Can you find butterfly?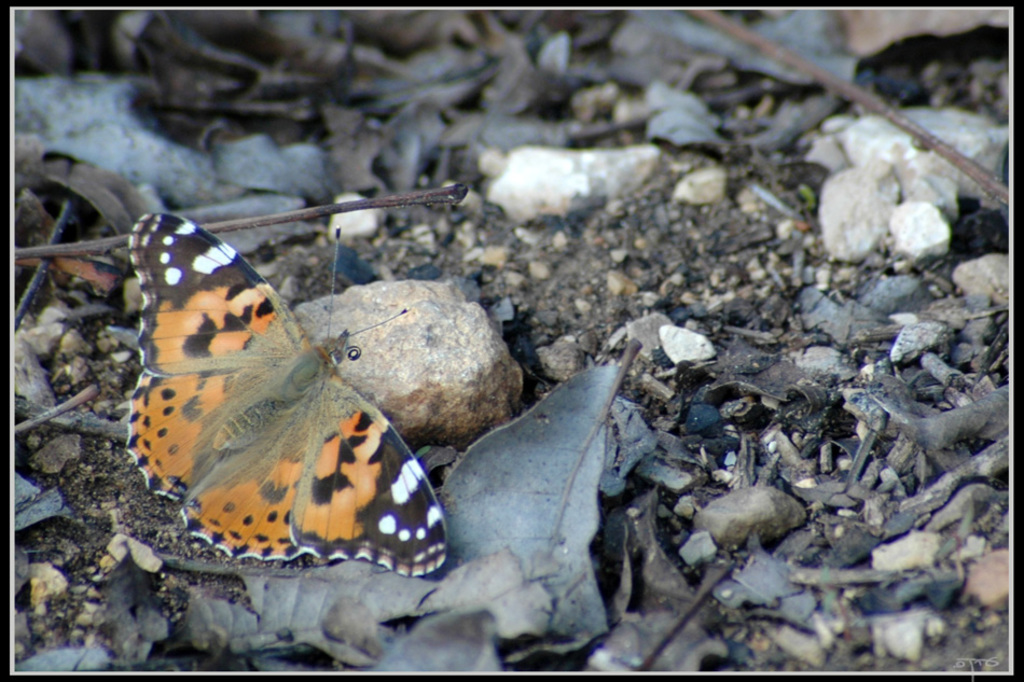
Yes, bounding box: (111, 181, 458, 589).
